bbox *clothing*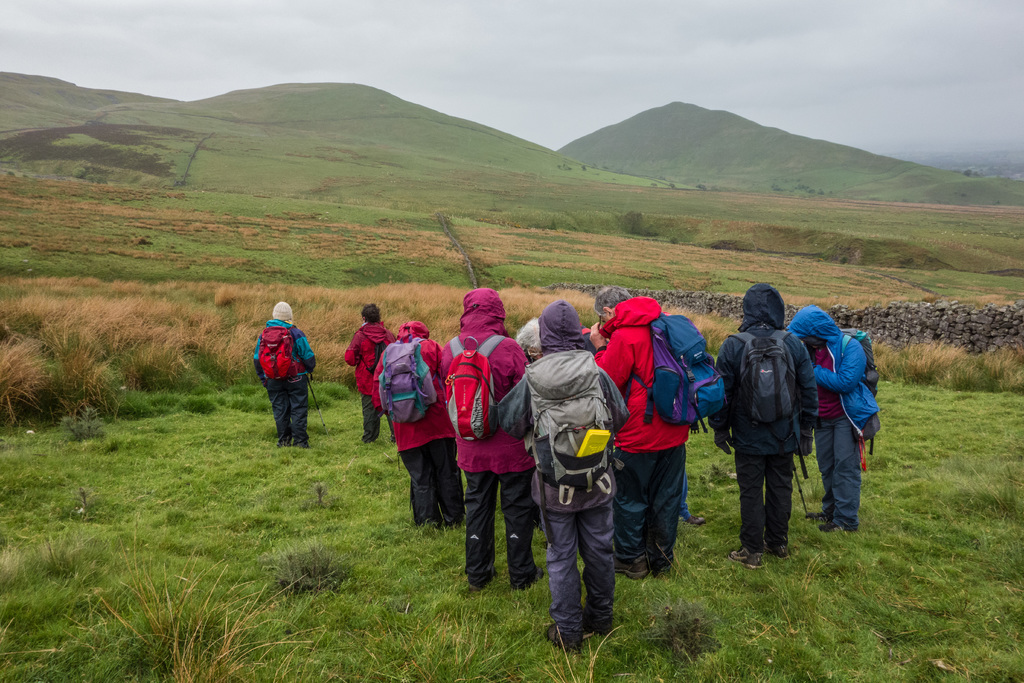
[344,324,401,444]
